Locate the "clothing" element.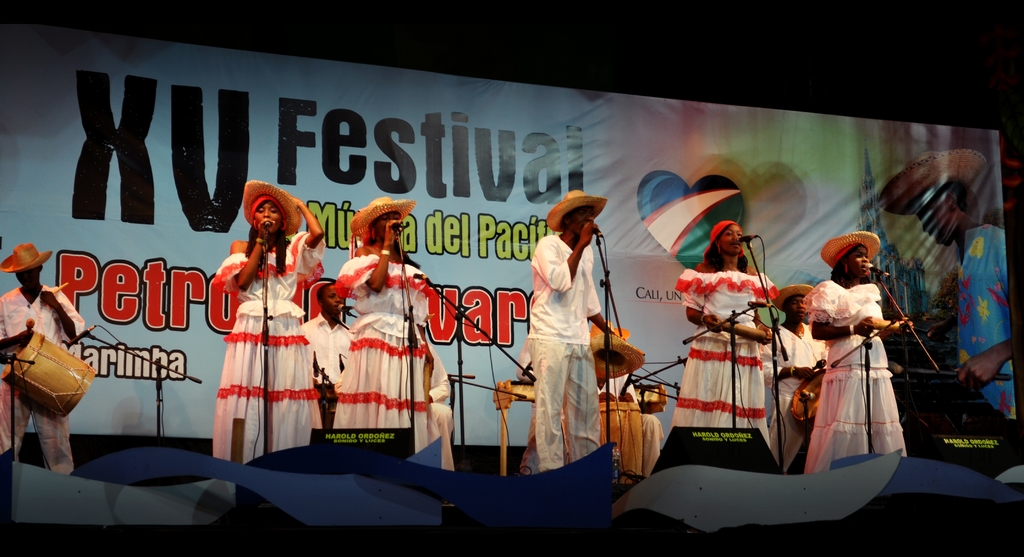
Element bbox: (left=550, top=184, right=613, bottom=238).
